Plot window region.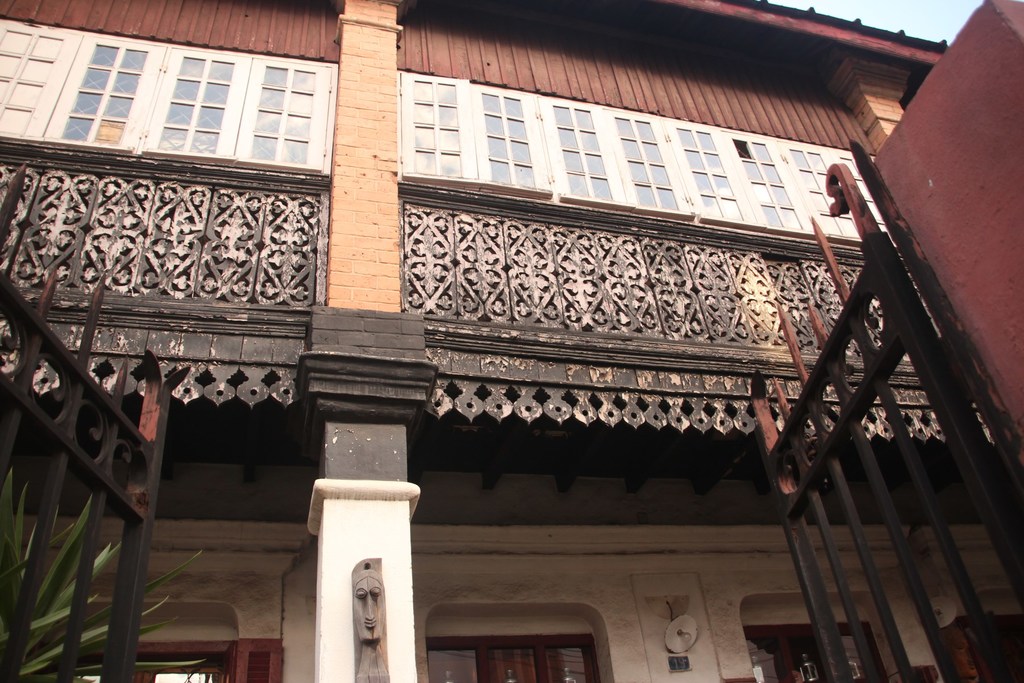
Plotted at [left=938, top=614, right=1023, bottom=682].
